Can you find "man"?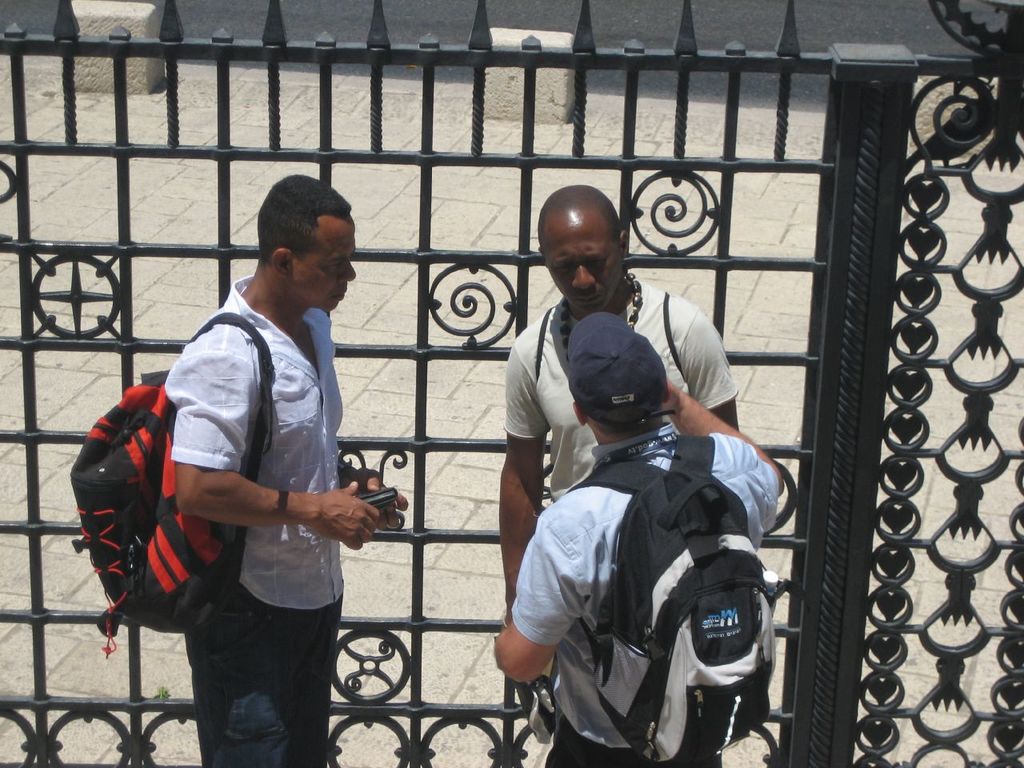
Yes, bounding box: (490, 311, 786, 767).
